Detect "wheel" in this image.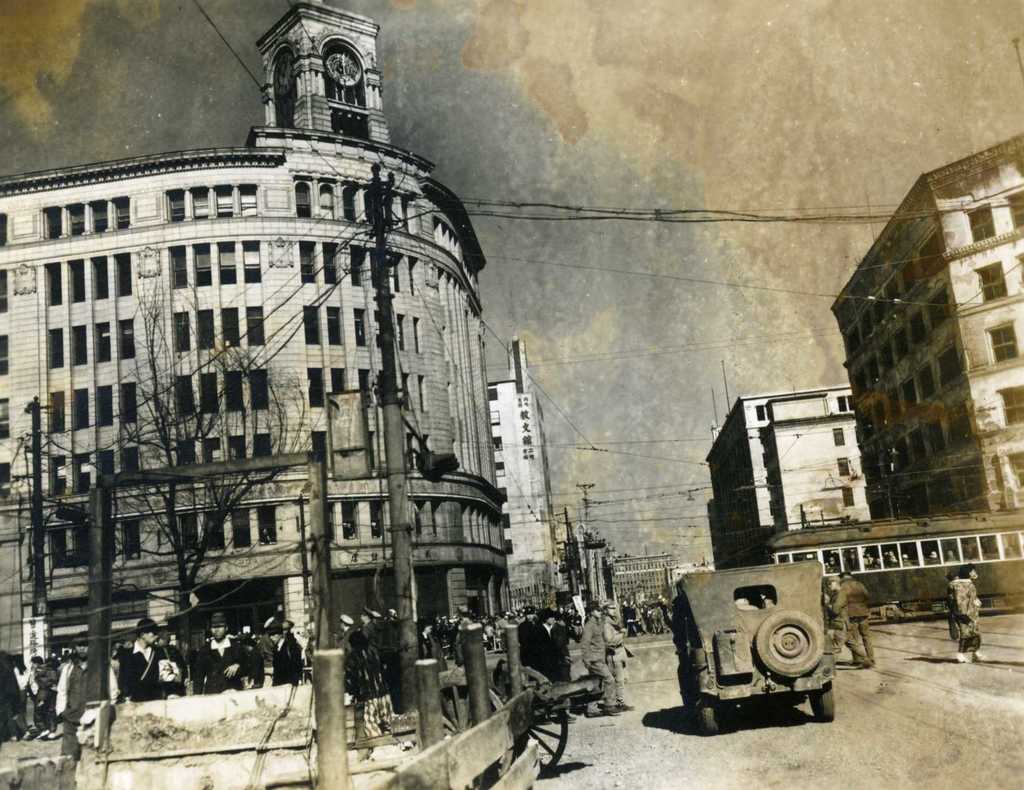
Detection: <region>804, 686, 836, 720</region>.
